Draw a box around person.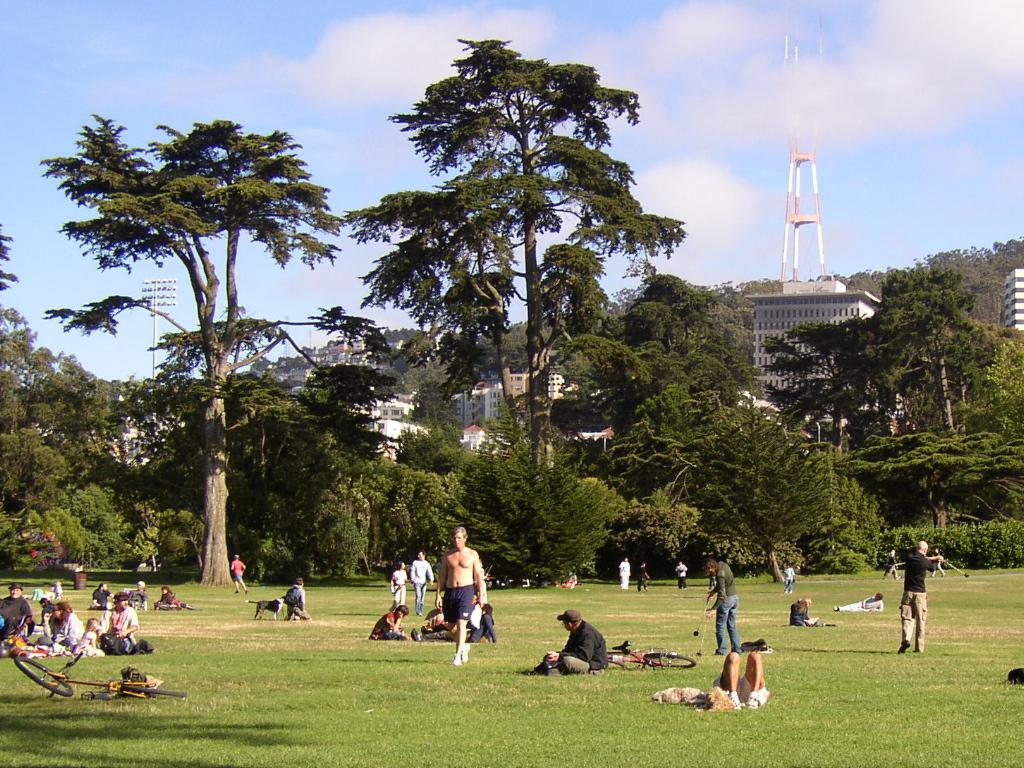
x1=391, y1=563, x2=410, y2=603.
